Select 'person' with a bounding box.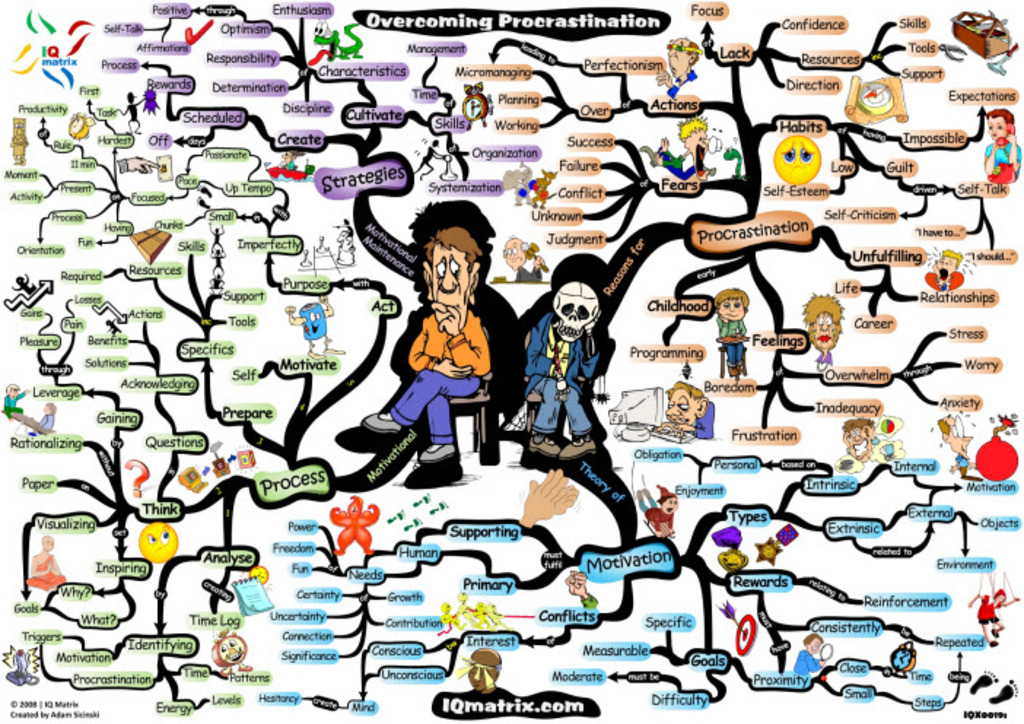
box(477, 609, 497, 632).
